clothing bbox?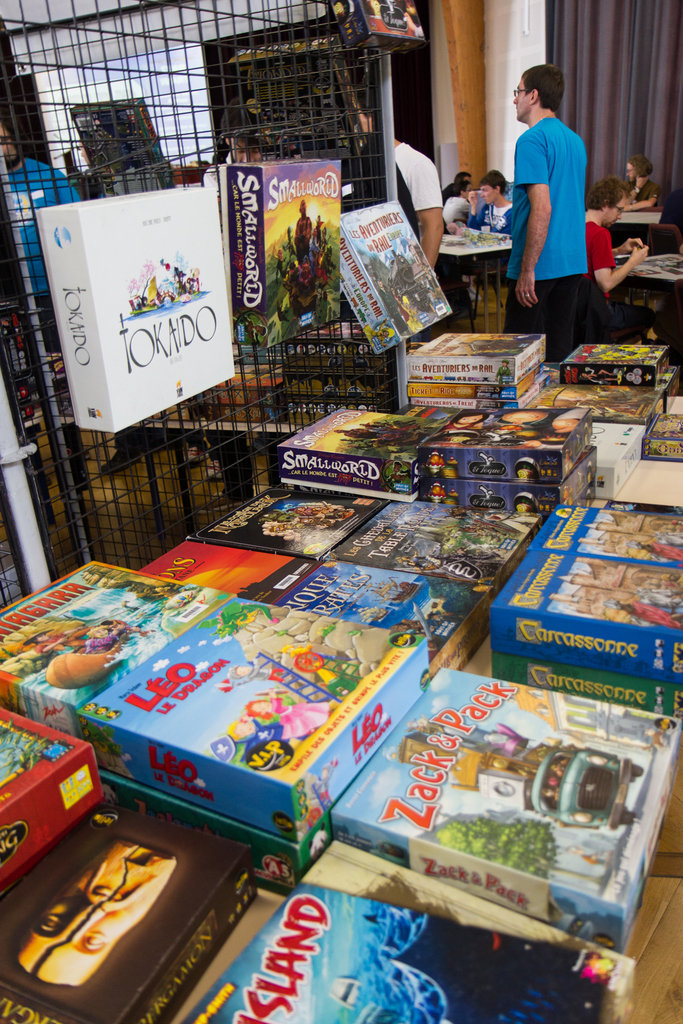
583:218:618:283
